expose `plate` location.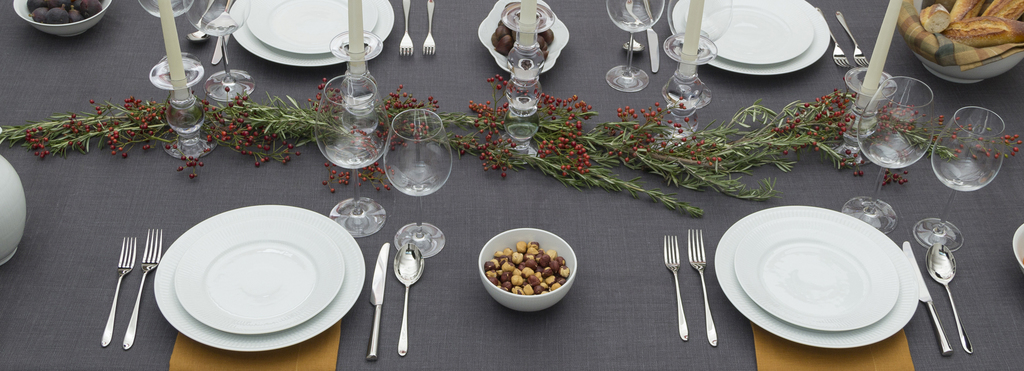
Exposed at 714/207/920/353.
